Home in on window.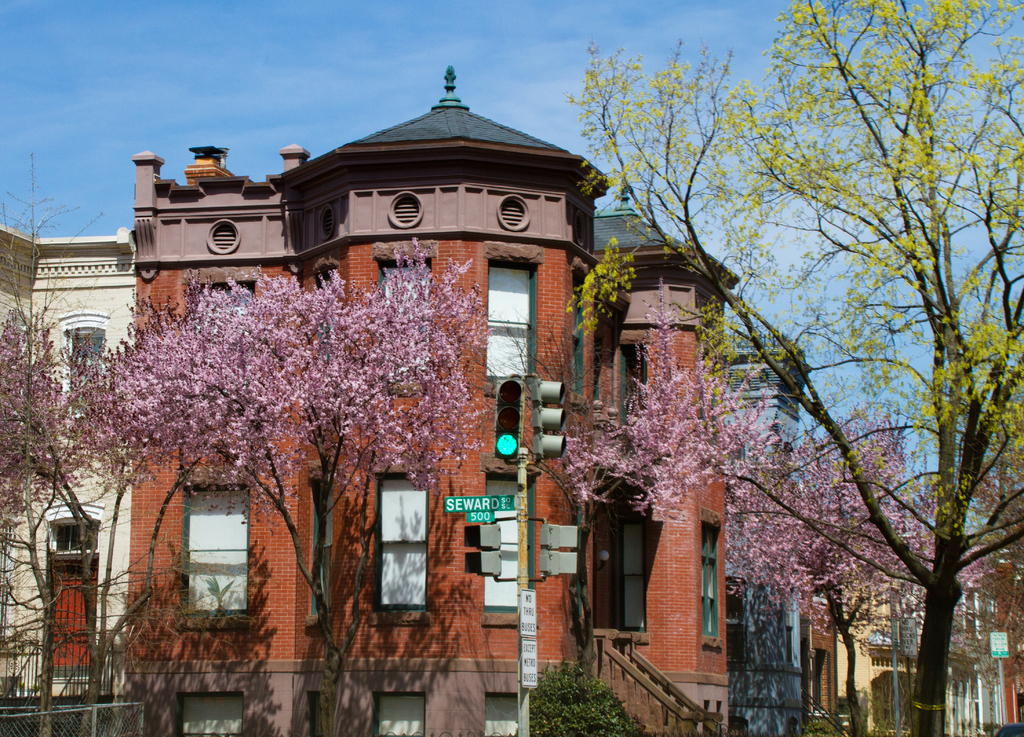
Homed in at (left=785, top=627, right=795, bottom=663).
